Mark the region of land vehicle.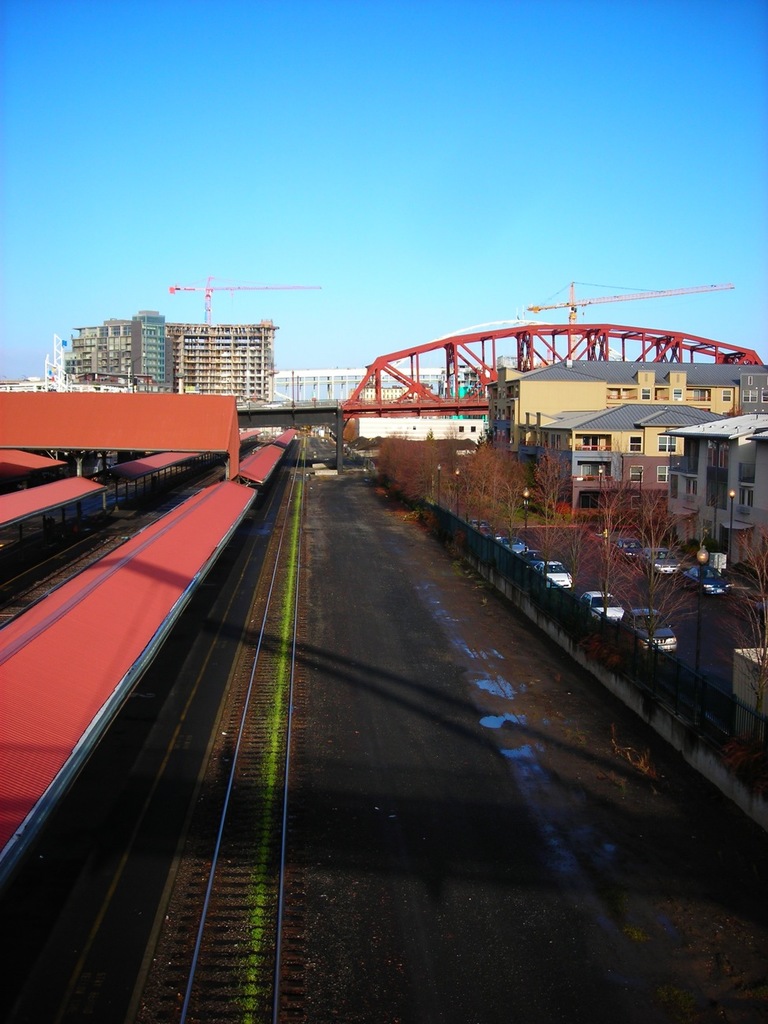
Region: {"x1": 495, "y1": 532, "x2": 529, "y2": 555}.
